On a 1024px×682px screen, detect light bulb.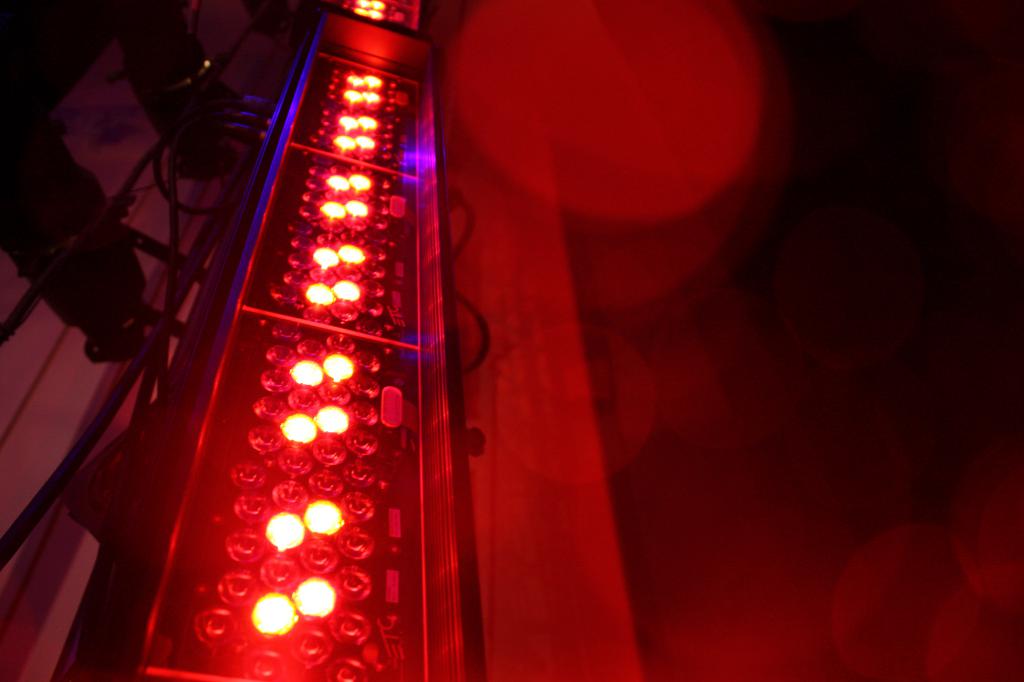
crop(373, 213, 386, 229).
